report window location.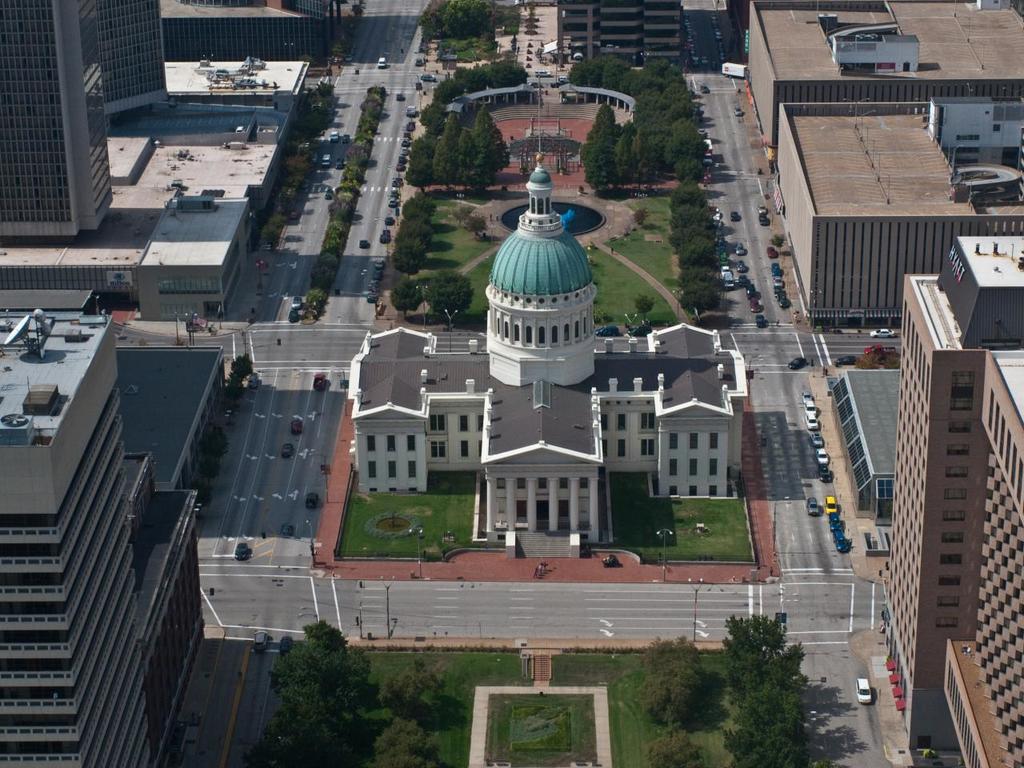
Report: {"x1": 639, "y1": 410, "x2": 655, "y2": 438}.
